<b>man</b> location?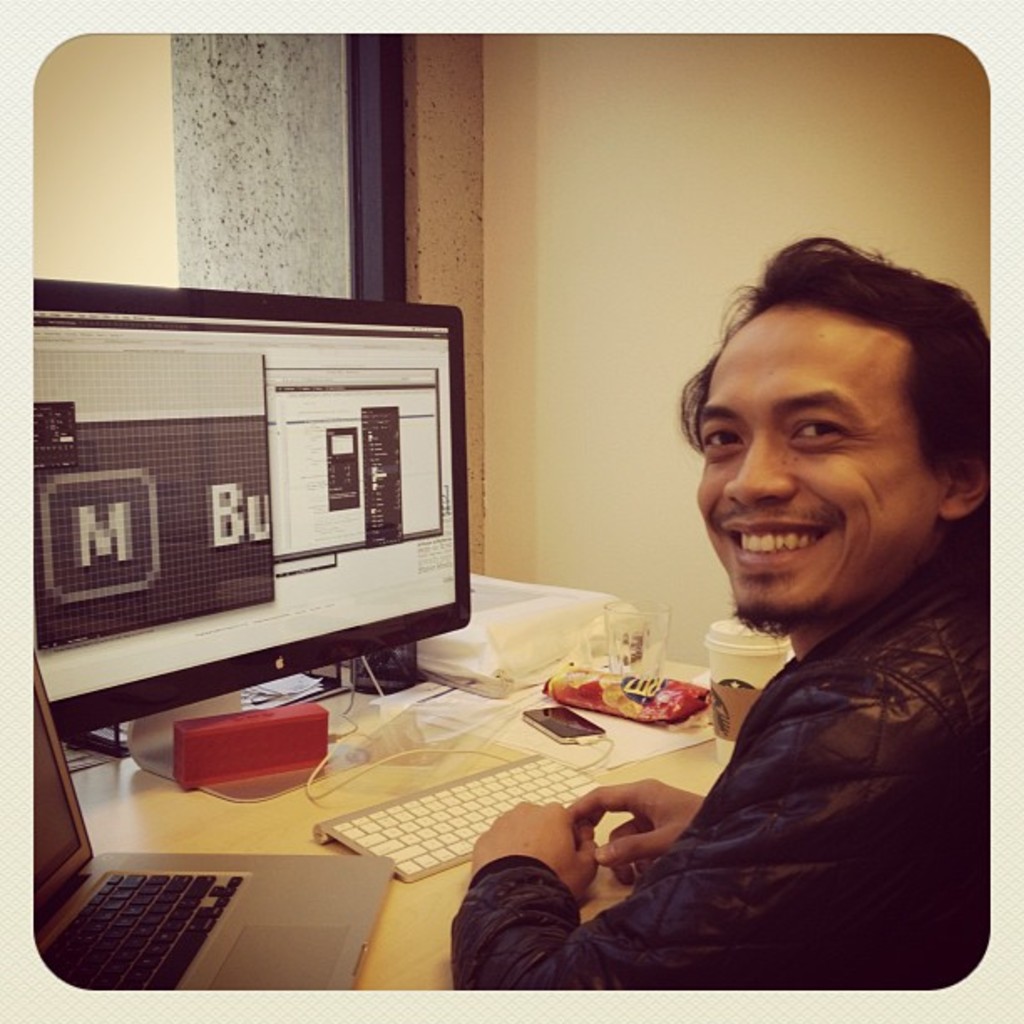
[left=472, top=385, right=996, bottom=965]
